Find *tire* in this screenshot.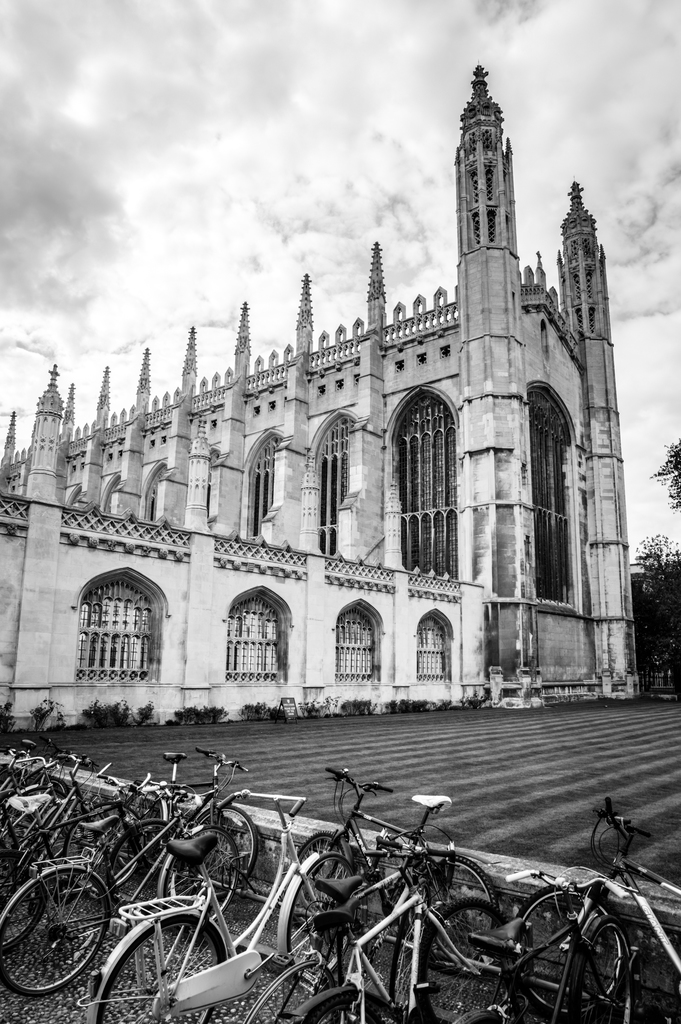
The bounding box for *tire* is region(88, 906, 236, 1023).
